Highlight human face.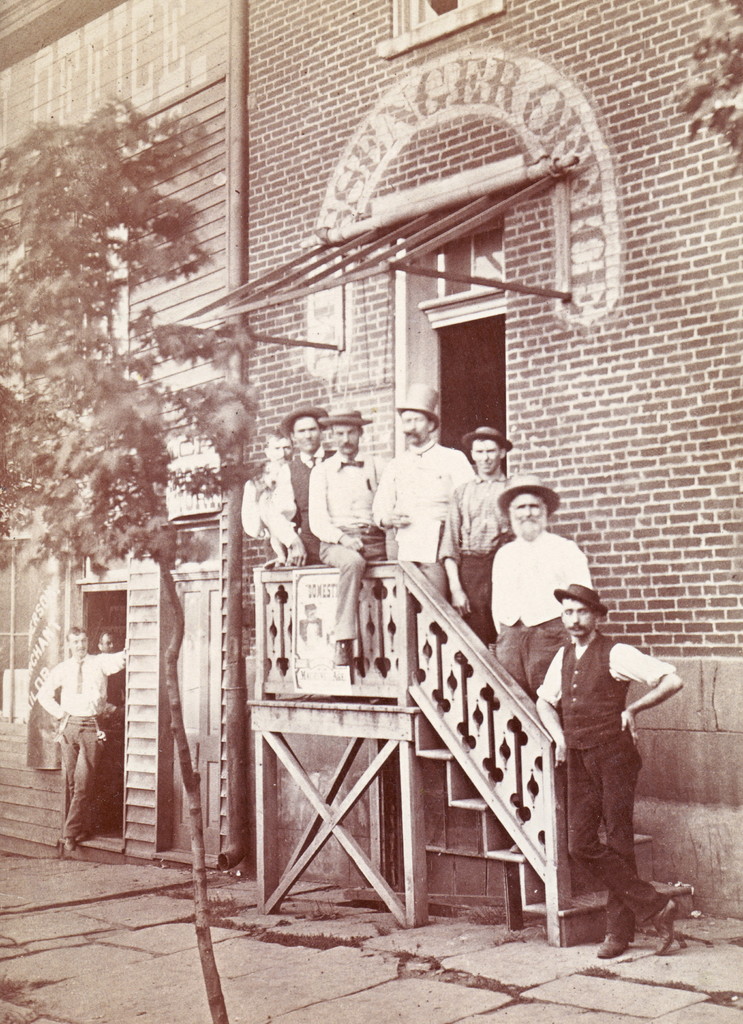
Highlighted region: x1=72 y1=633 x2=88 y2=657.
